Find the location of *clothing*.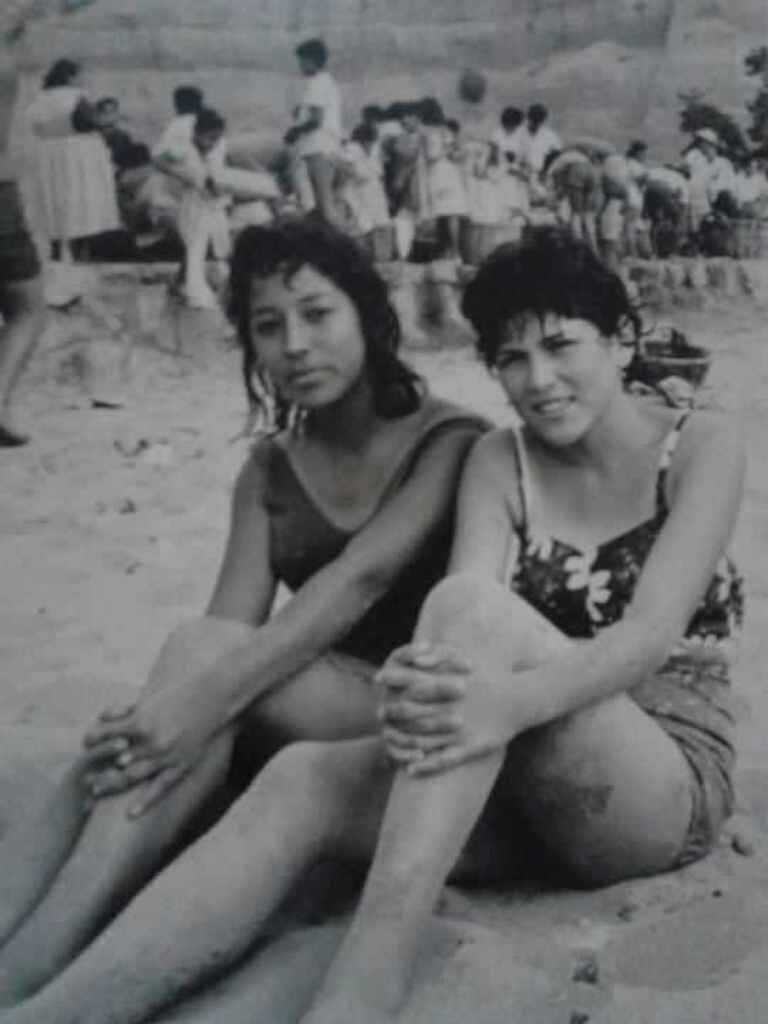
Location: <region>18, 78, 124, 240</region>.
